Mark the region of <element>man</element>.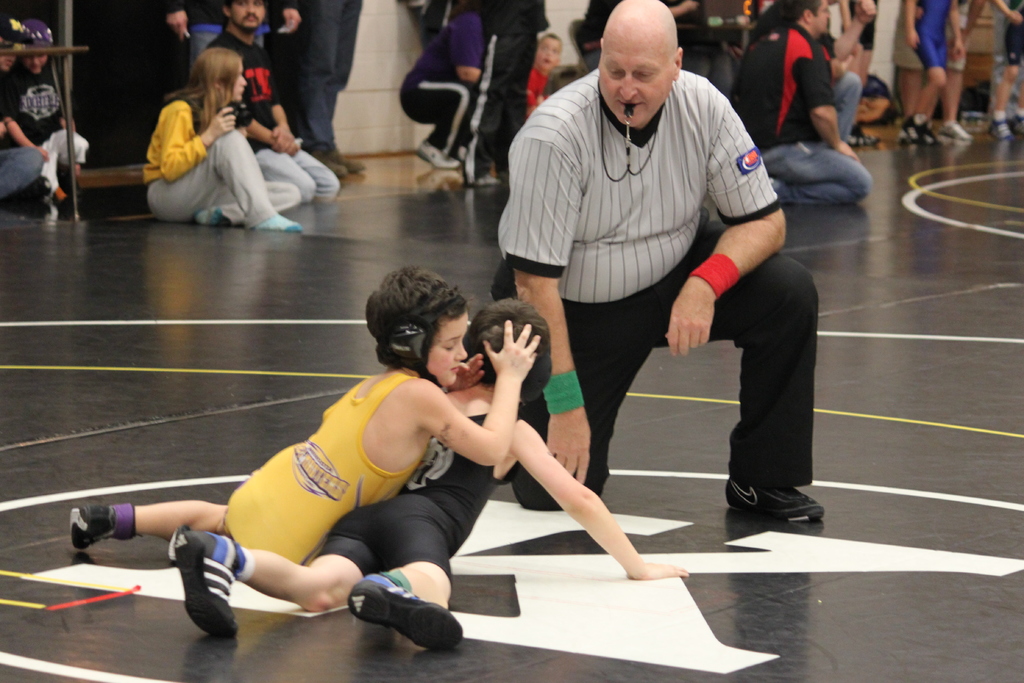
Region: BBox(477, 22, 808, 539).
